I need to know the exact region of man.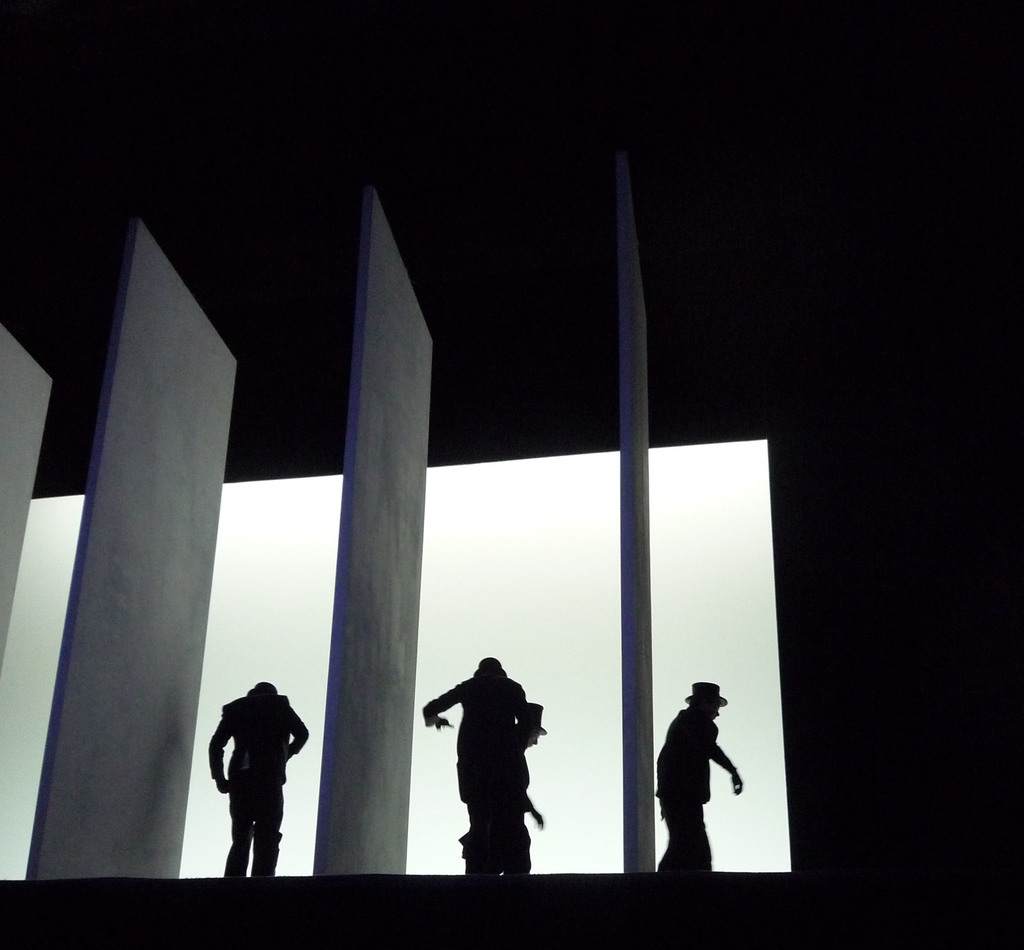
Region: 653 681 742 874.
